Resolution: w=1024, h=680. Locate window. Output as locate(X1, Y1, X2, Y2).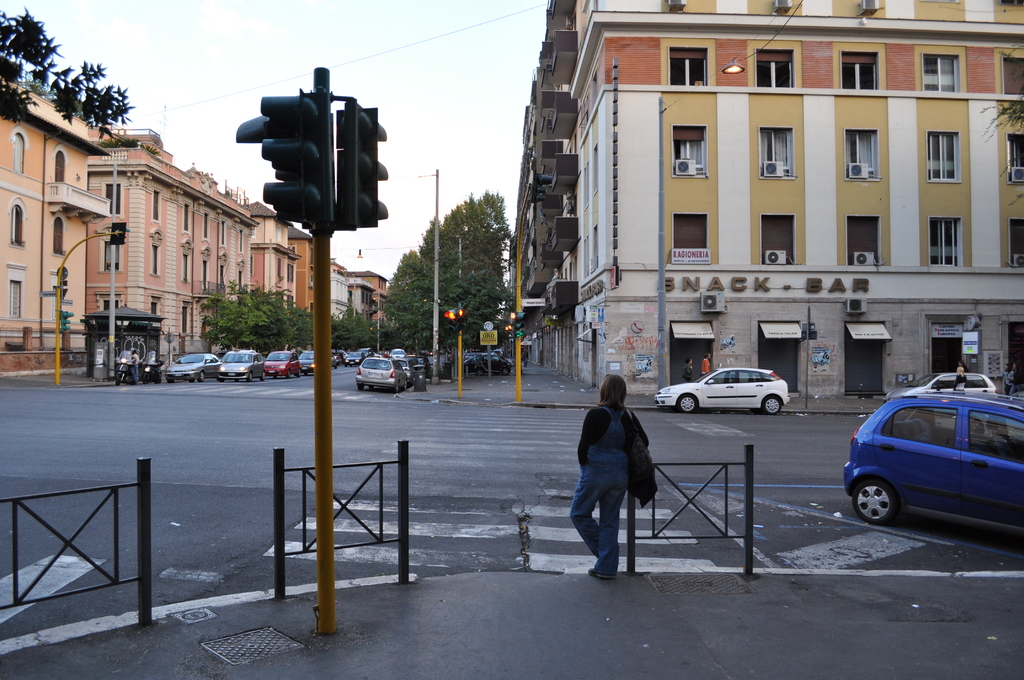
locate(184, 202, 190, 235).
